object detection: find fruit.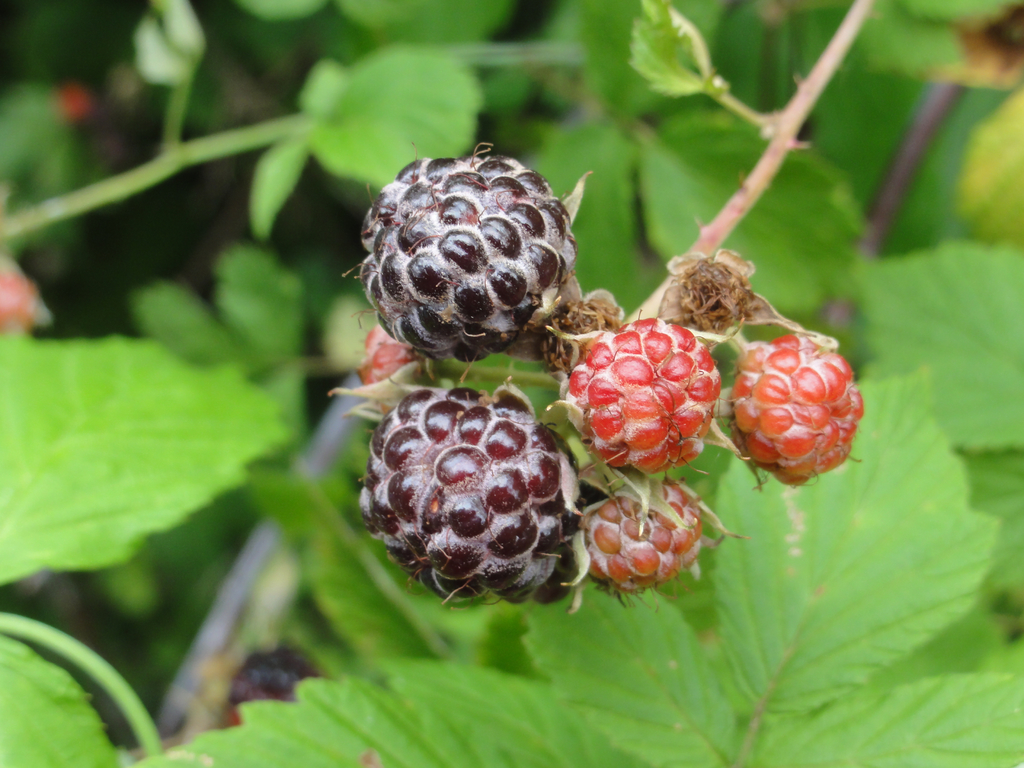
(left=558, top=319, right=715, bottom=475).
